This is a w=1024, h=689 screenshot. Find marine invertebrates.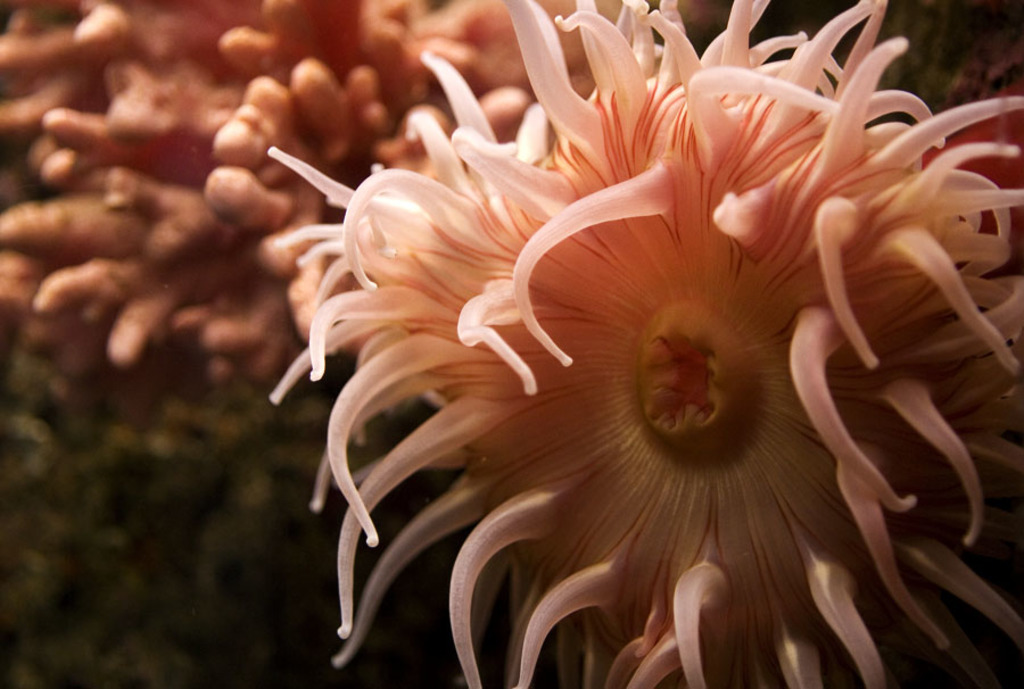
Bounding box: [x1=0, y1=0, x2=730, y2=684].
